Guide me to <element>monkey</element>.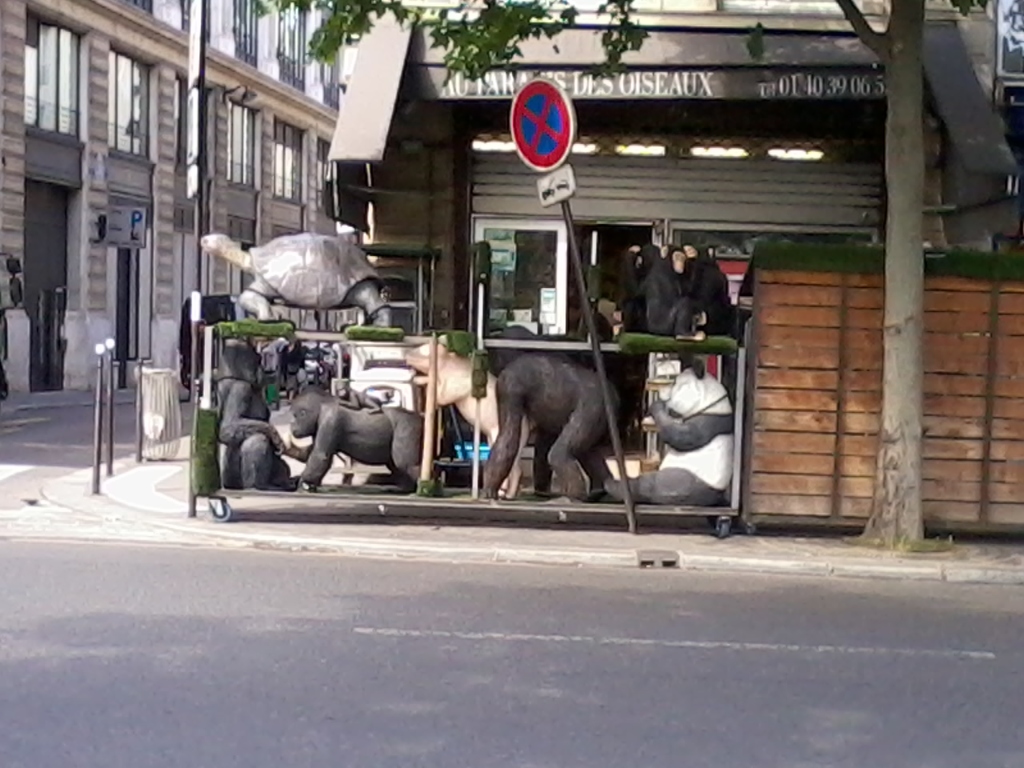
Guidance: (284,388,422,482).
